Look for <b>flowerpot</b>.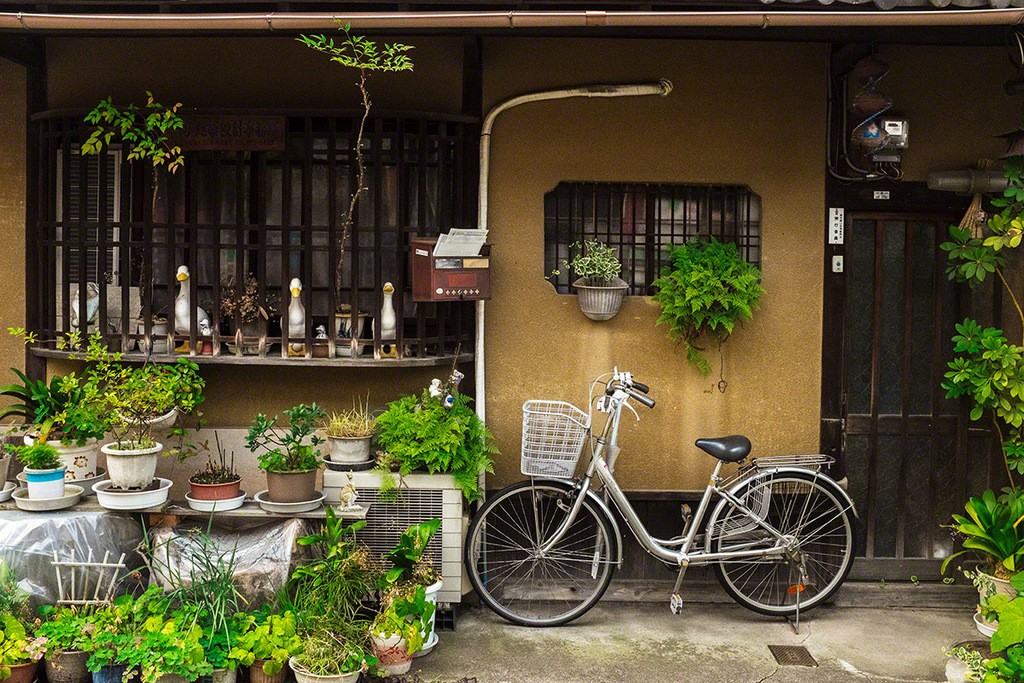
Found: [x1=182, y1=474, x2=241, y2=516].
